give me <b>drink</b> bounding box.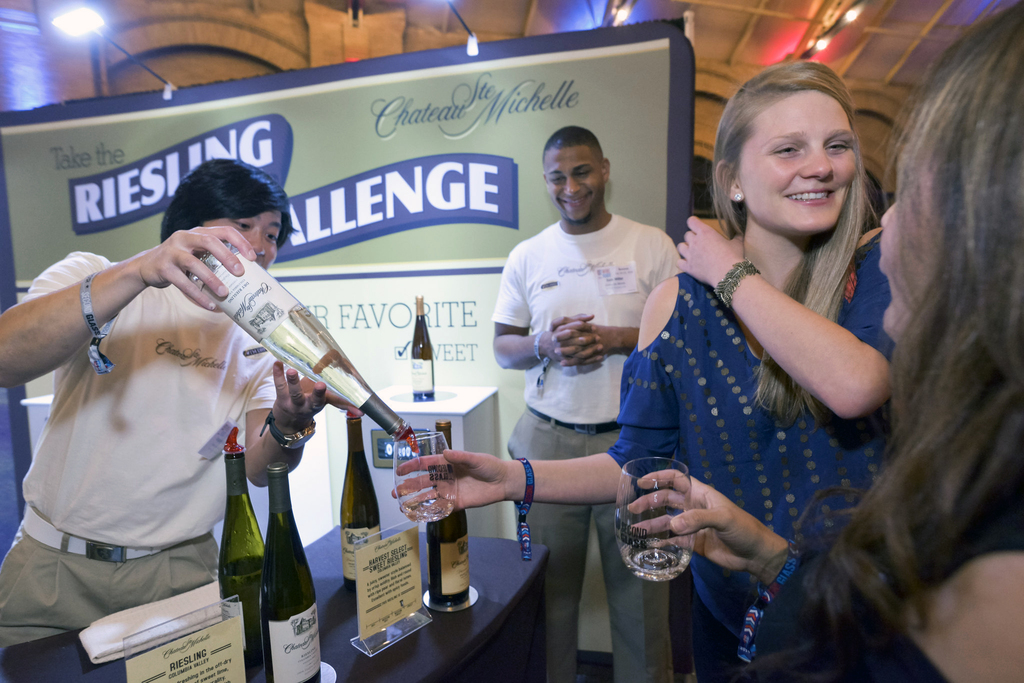
339, 411, 386, 595.
